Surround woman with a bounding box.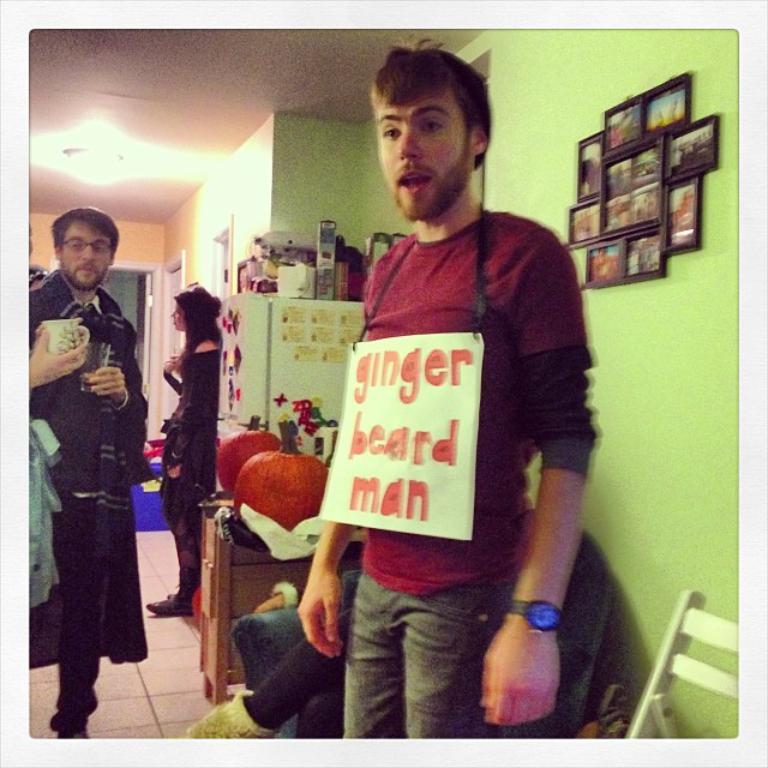
bbox(148, 296, 221, 618).
